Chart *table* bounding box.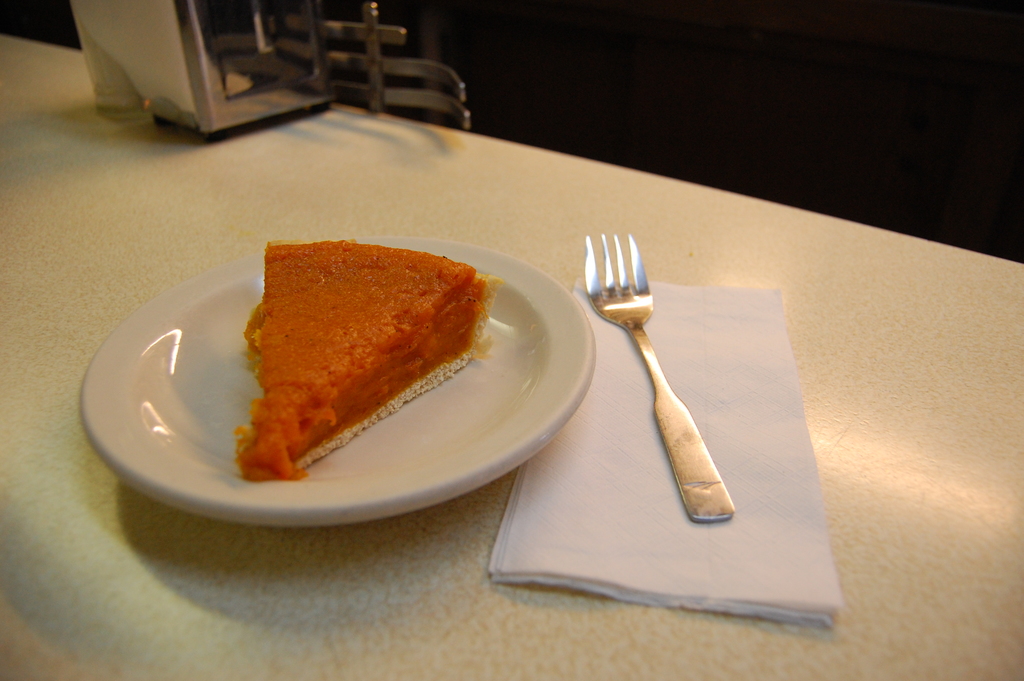
Charted: box(0, 0, 1023, 680).
